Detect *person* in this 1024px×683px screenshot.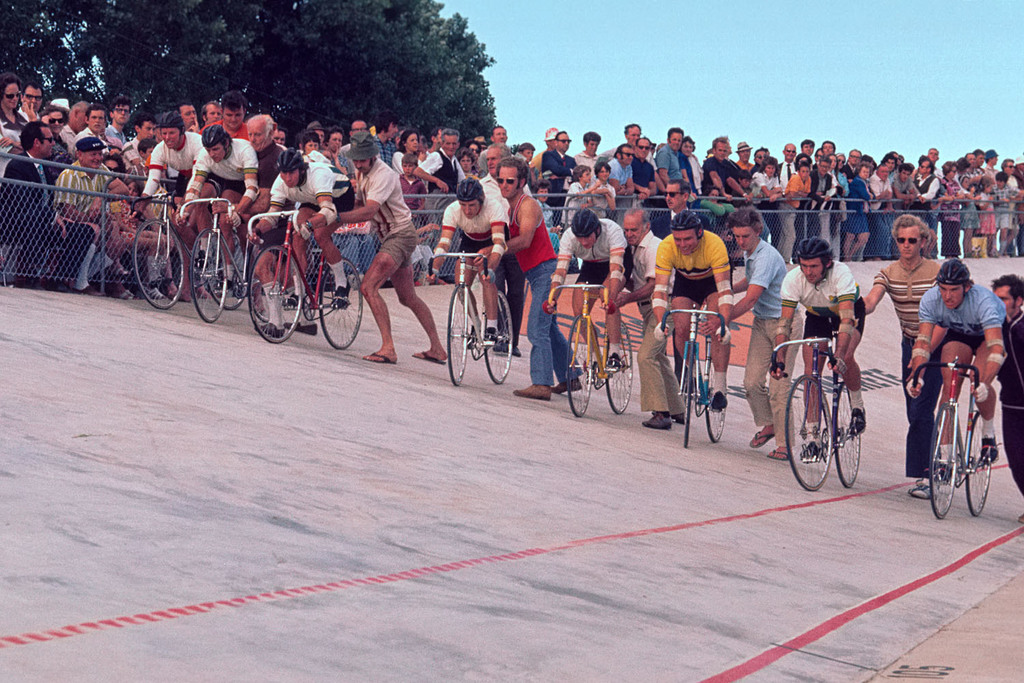
Detection: l=991, t=272, r=1023, b=522.
